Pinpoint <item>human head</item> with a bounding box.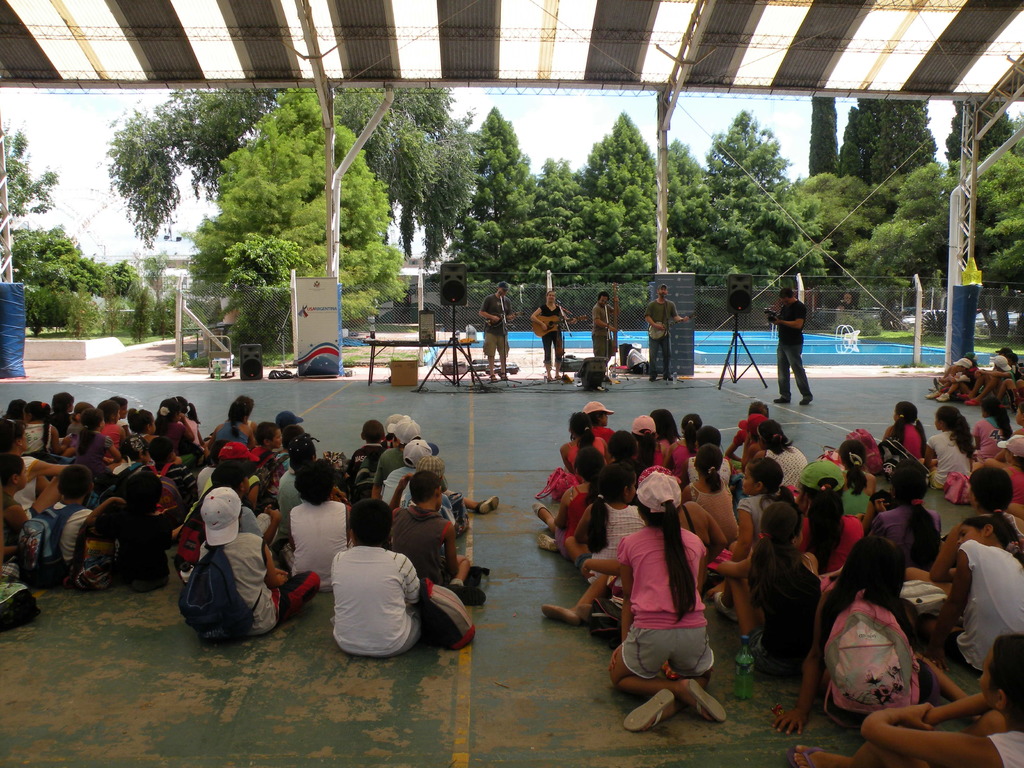
156:399:181:426.
